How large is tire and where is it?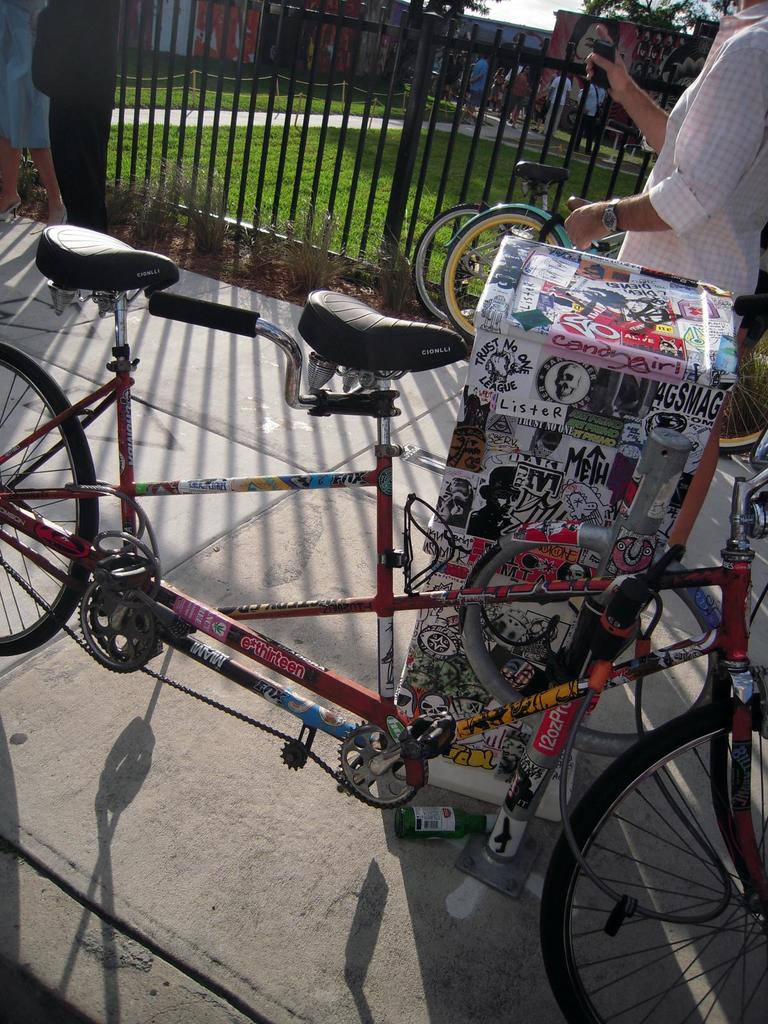
Bounding box: 717/330/767/456.
